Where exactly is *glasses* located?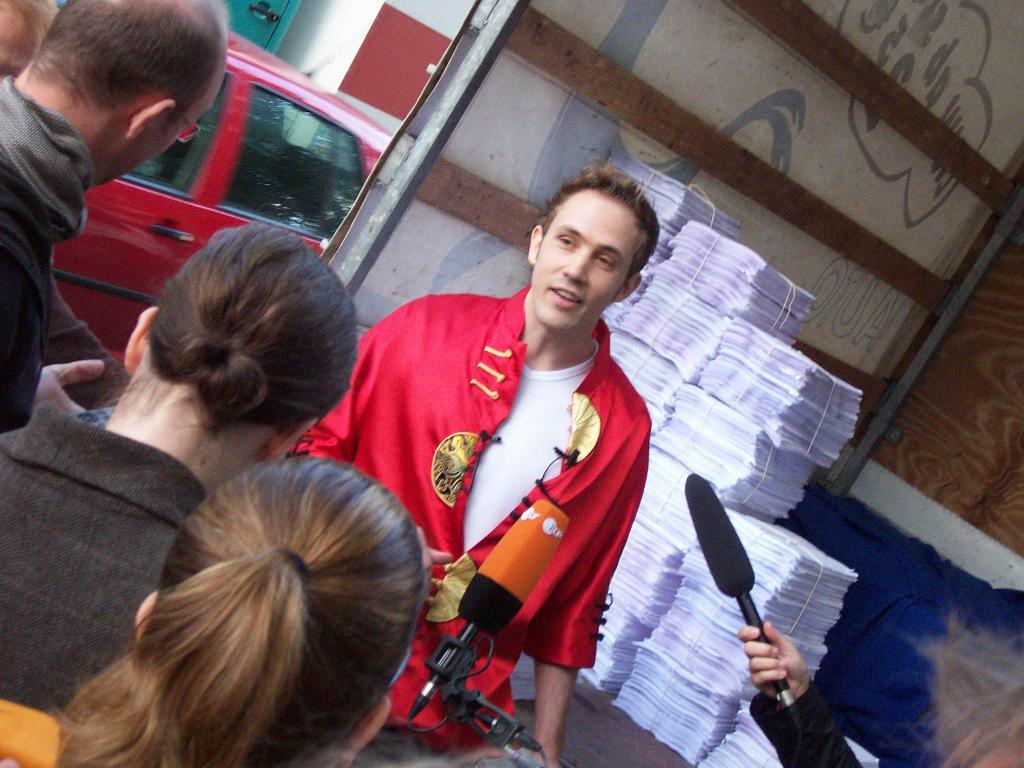
Its bounding box is 174,105,202,145.
